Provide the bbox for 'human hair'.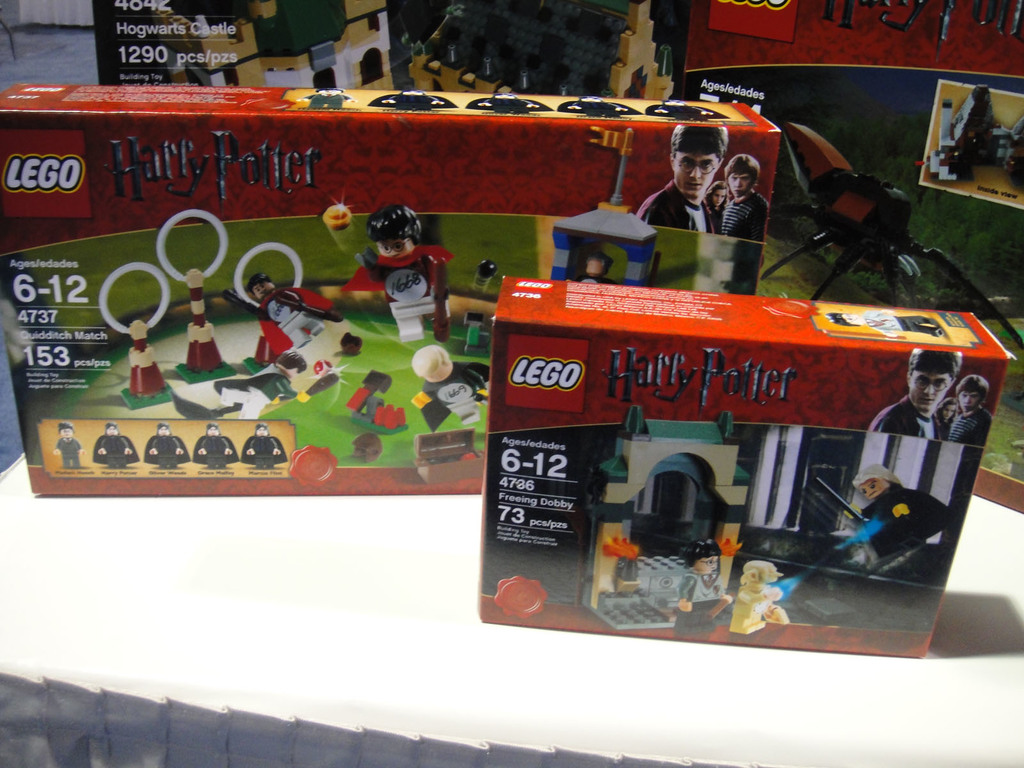
rect(908, 347, 961, 374).
